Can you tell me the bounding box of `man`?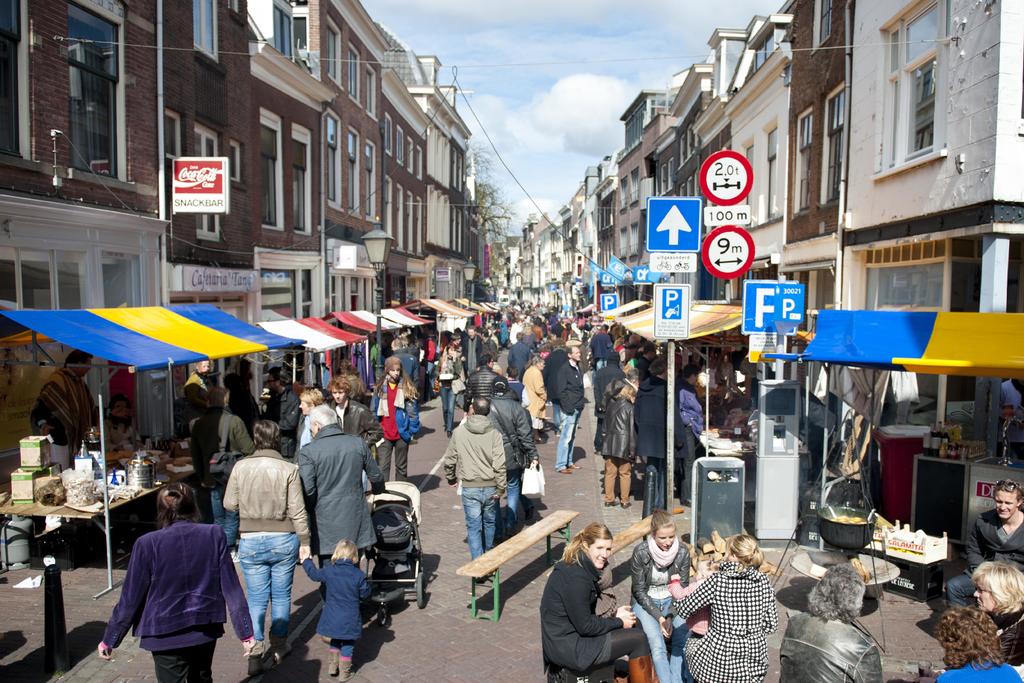
(781, 566, 883, 682).
